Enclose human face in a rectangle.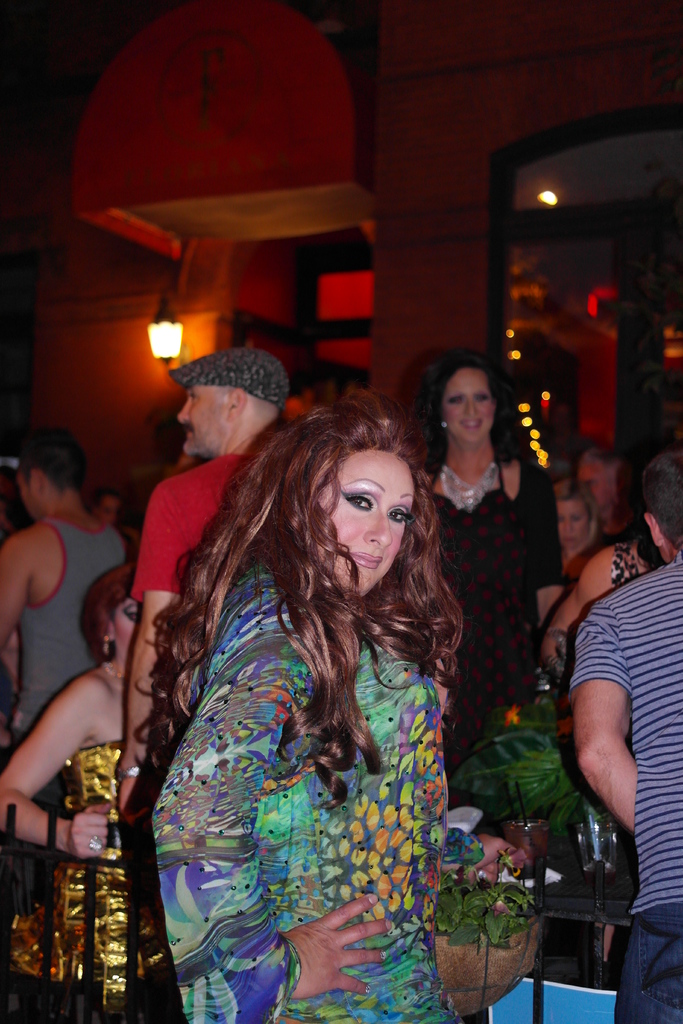
left=303, top=447, right=415, bottom=596.
